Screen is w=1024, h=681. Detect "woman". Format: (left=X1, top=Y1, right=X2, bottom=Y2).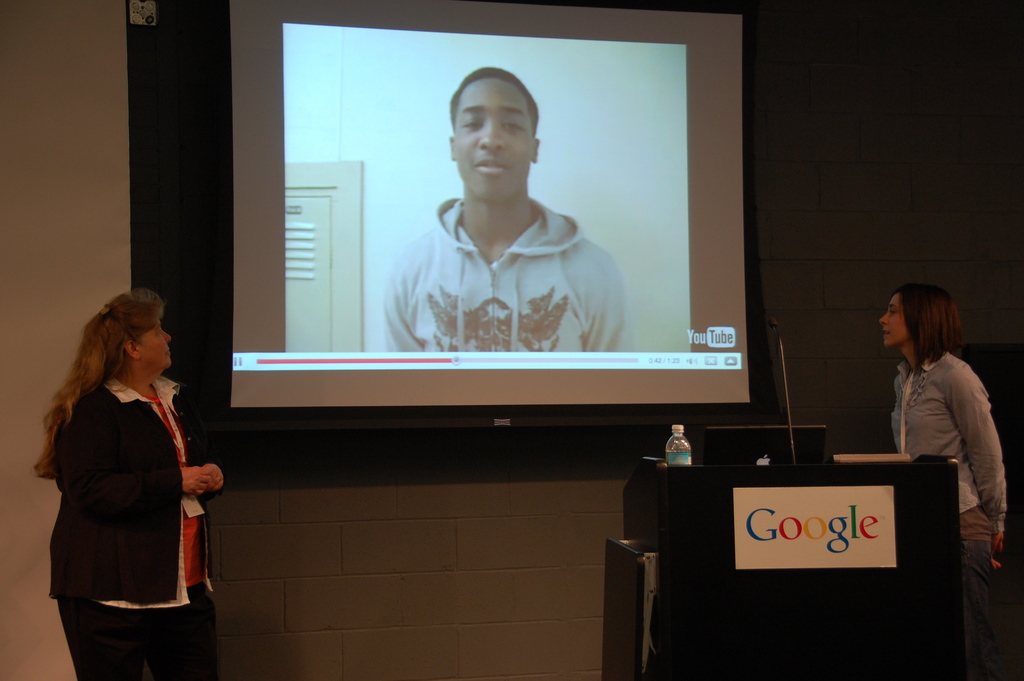
(left=38, top=274, right=222, bottom=663).
